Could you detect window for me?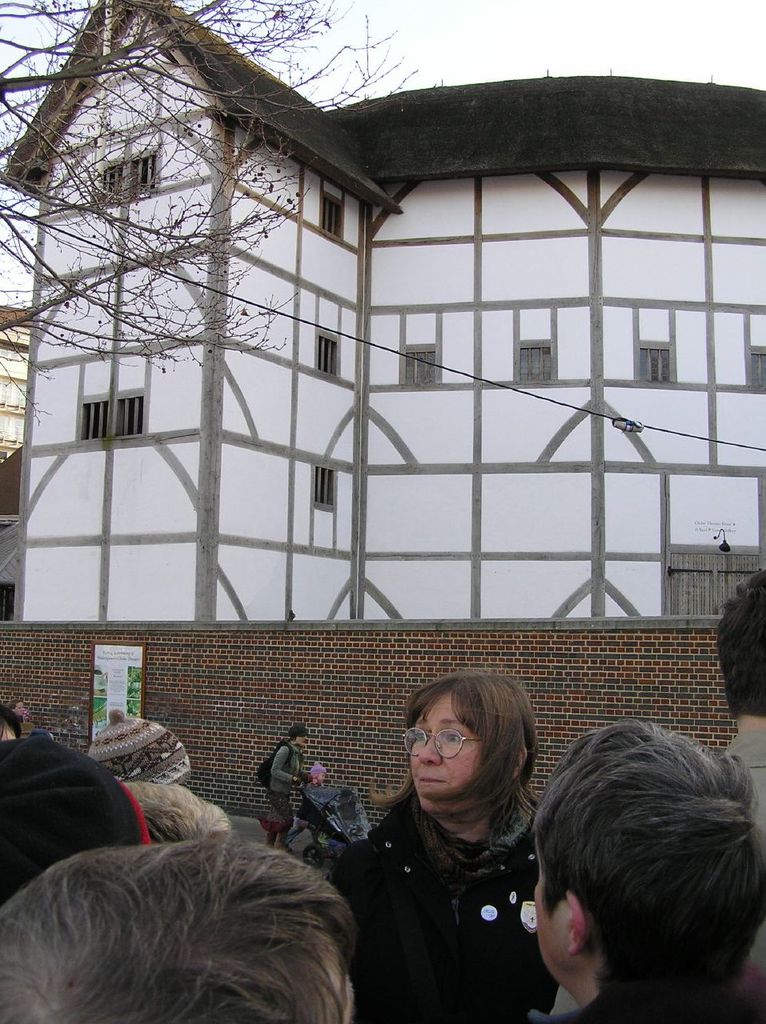
Detection result: 399, 342, 443, 382.
